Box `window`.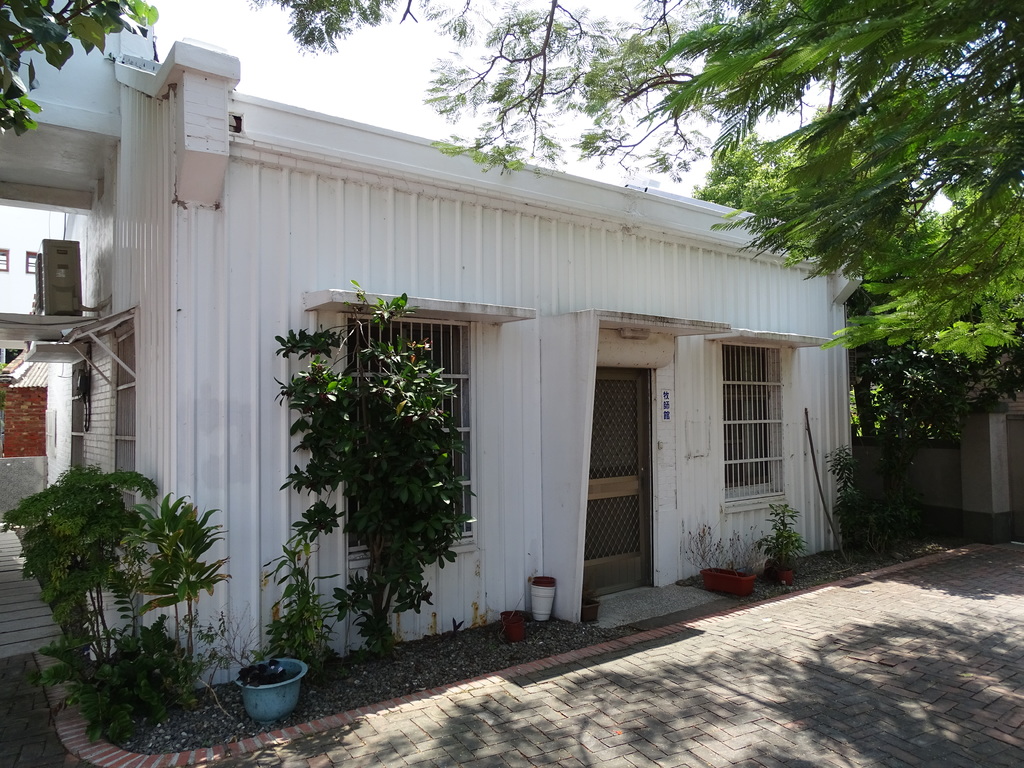
<region>23, 250, 39, 273</region>.
